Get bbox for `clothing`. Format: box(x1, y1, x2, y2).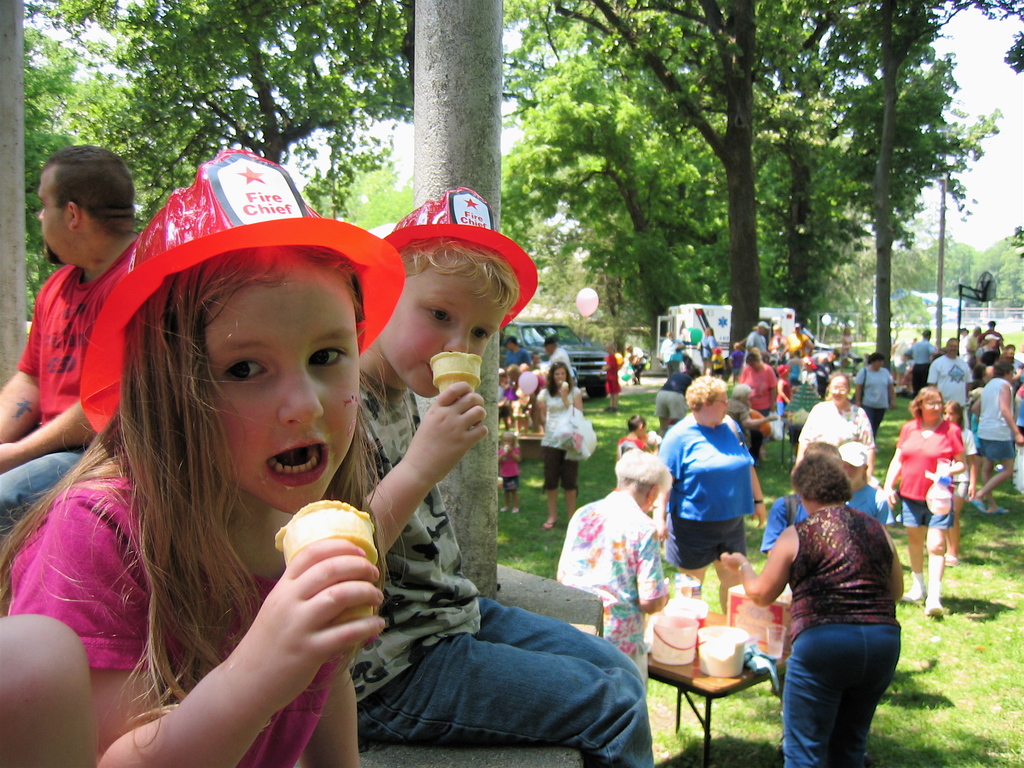
box(657, 373, 689, 421).
